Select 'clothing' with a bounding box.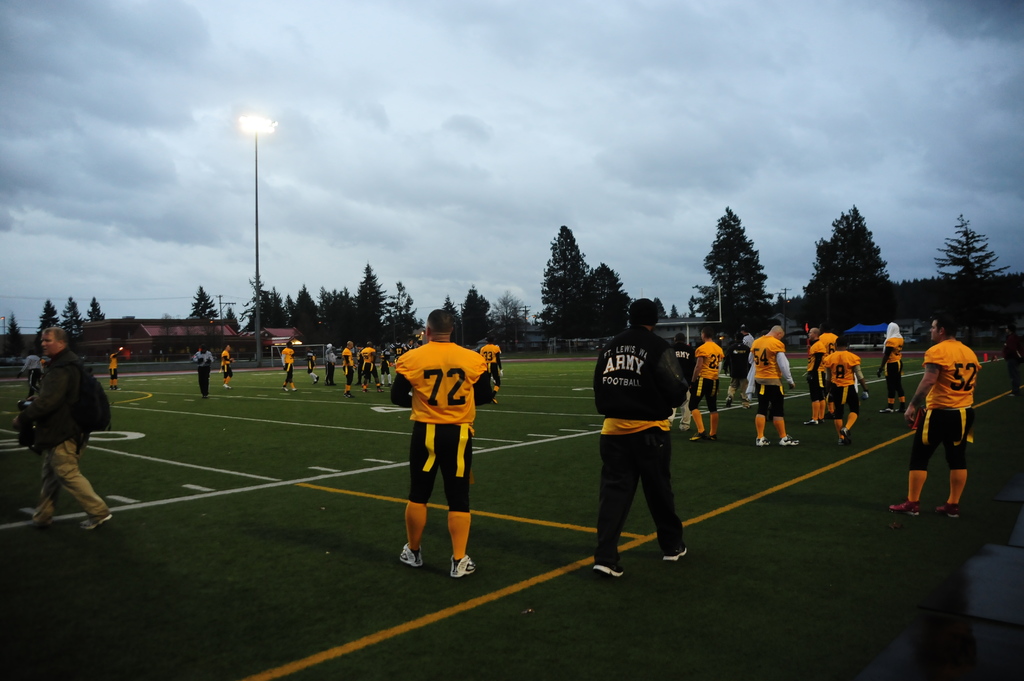
(381,348,391,383).
